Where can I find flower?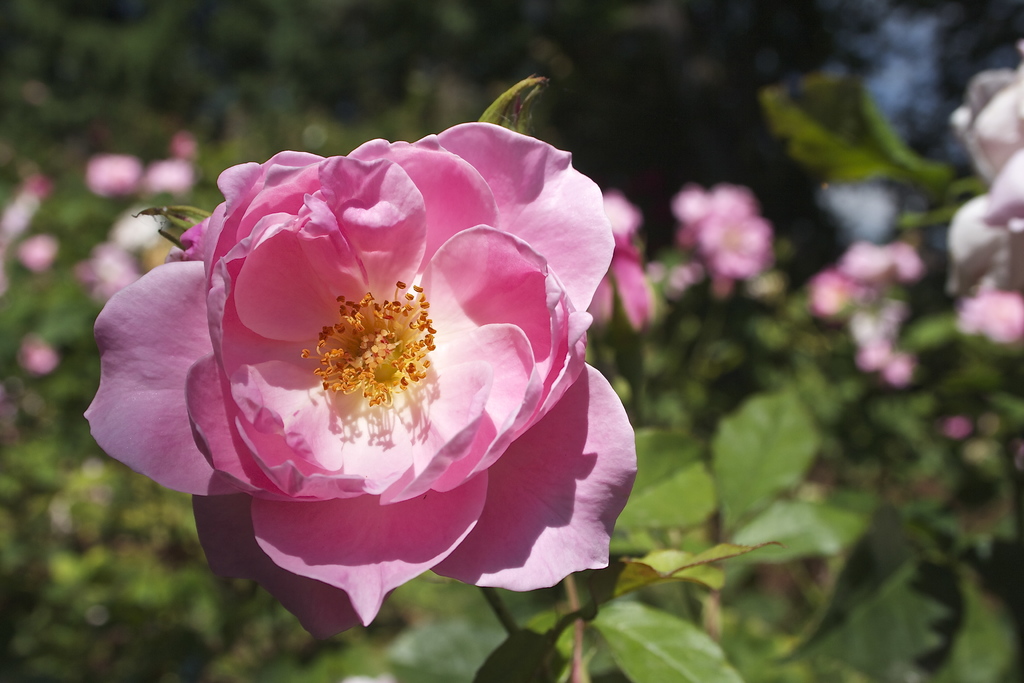
You can find it at select_region(79, 123, 636, 641).
